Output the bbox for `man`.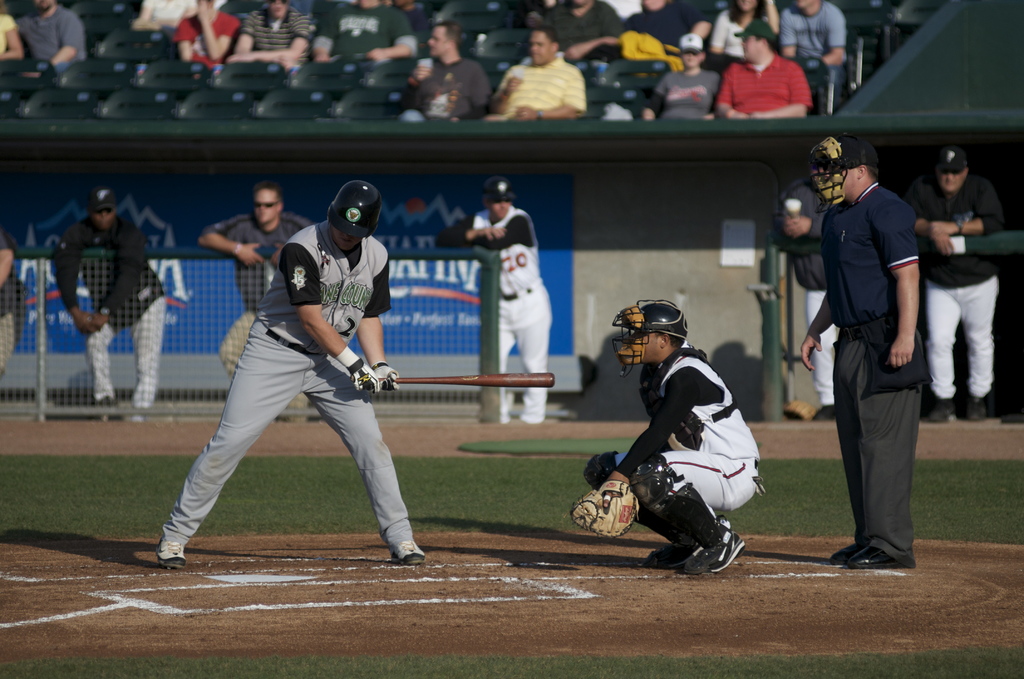
pyautogui.locateOnScreen(13, 0, 89, 72).
